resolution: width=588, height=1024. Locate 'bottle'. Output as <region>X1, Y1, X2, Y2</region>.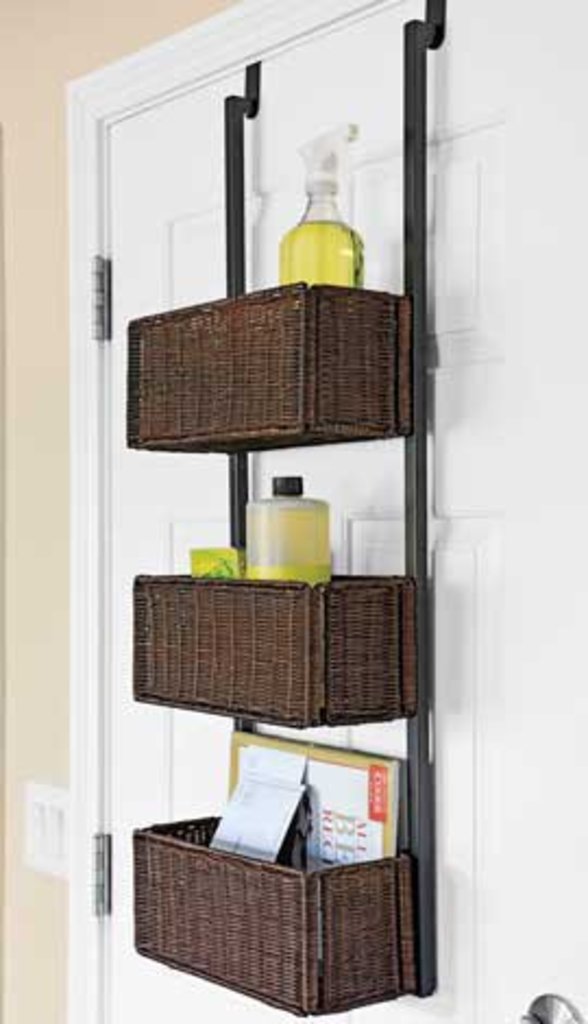
<region>277, 115, 364, 285</region>.
